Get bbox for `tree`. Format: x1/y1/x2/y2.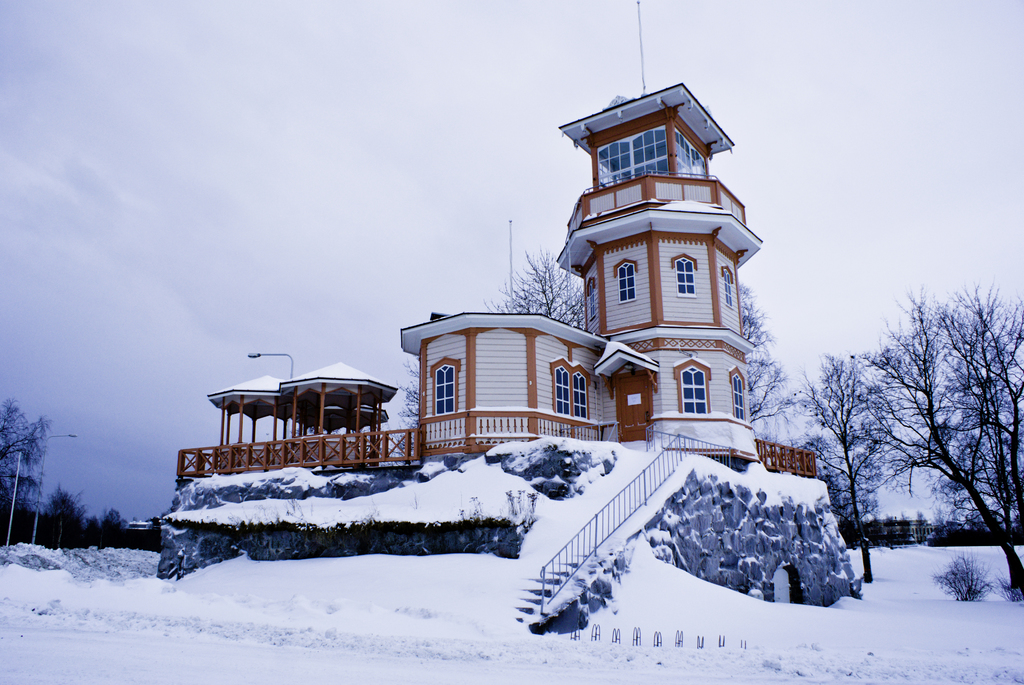
399/360/416/471.
